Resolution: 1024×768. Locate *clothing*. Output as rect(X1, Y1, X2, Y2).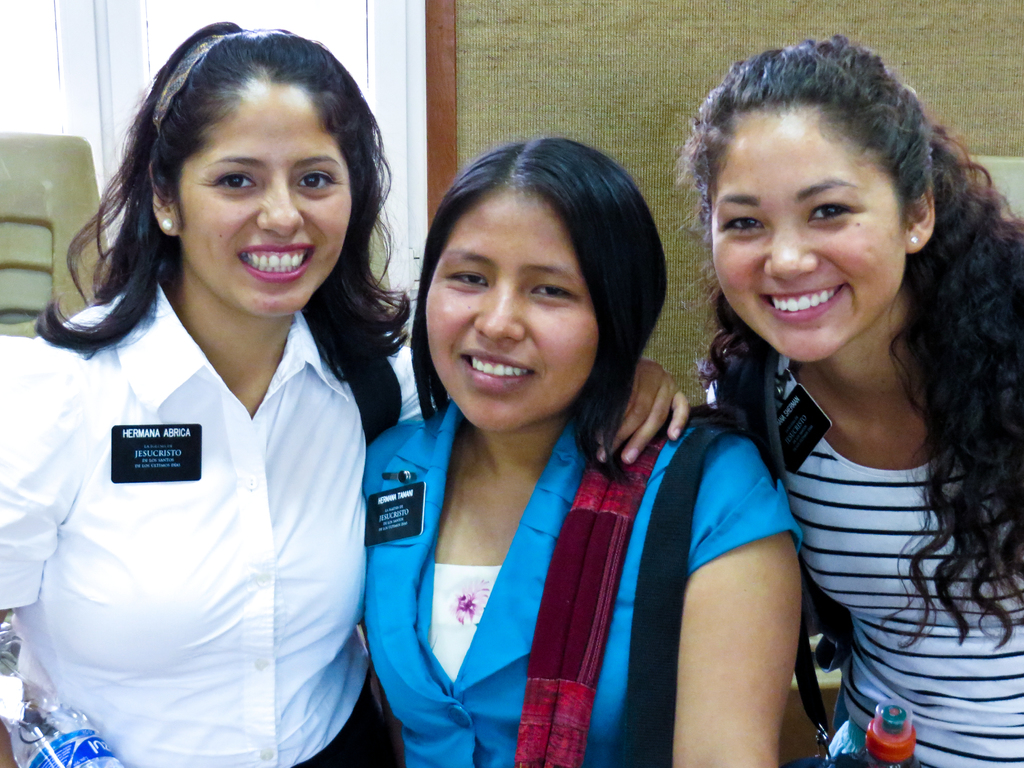
rect(358, 396, 802, 767).
